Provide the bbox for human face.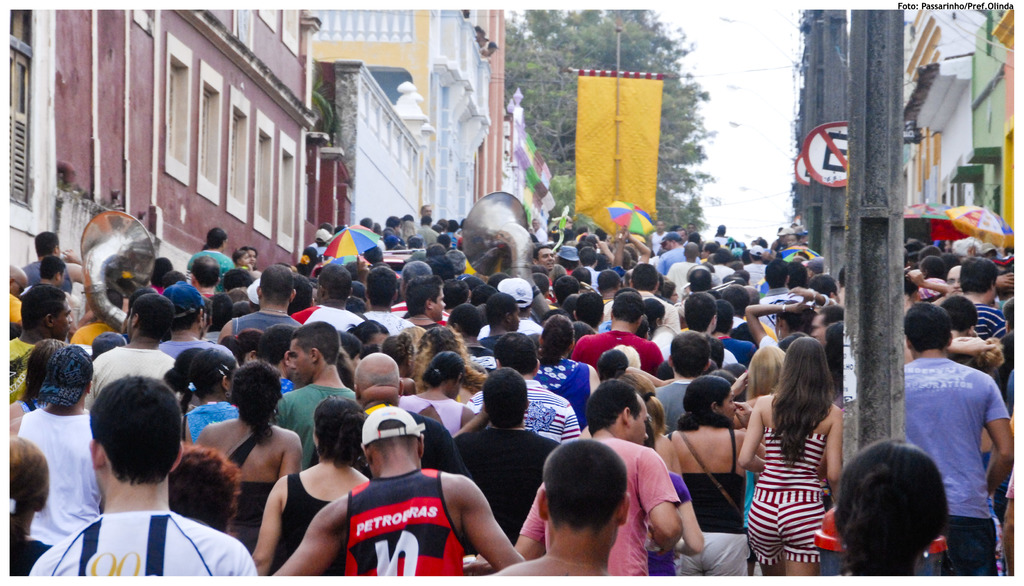
bbox=[431, 291, 442, 324].
